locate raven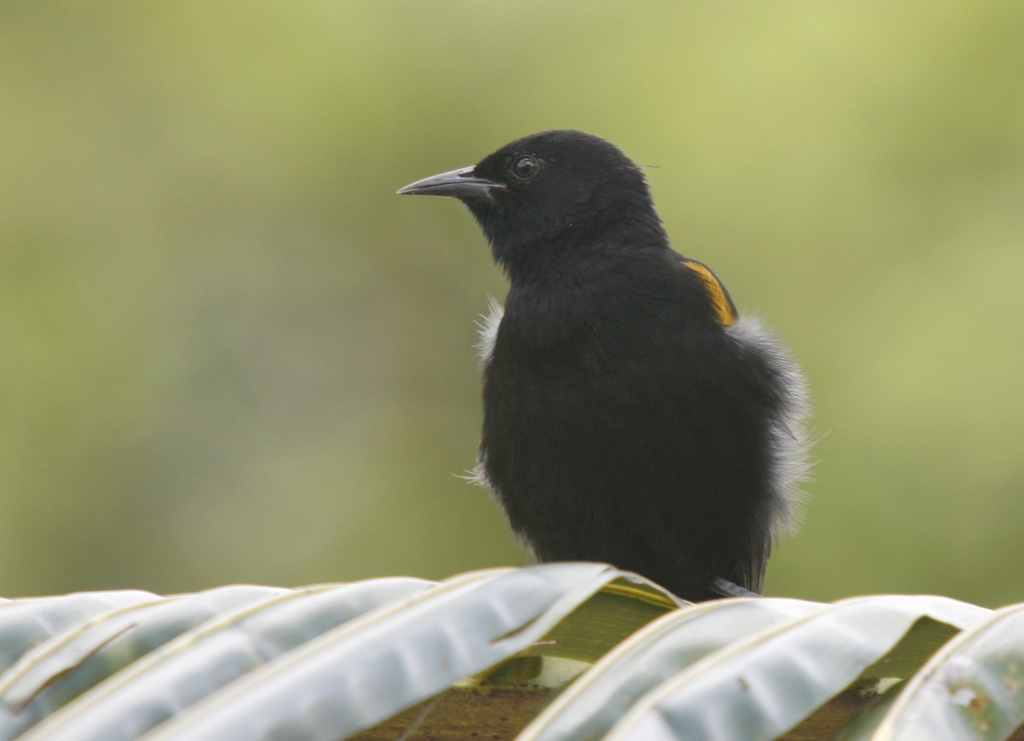
region(394, 141, 799, 638)
